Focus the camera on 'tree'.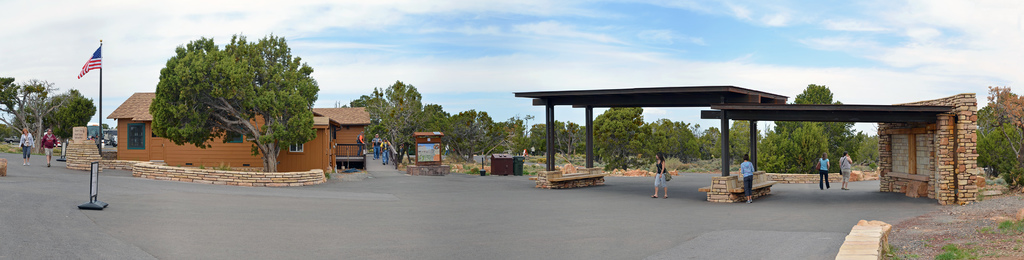
Focus region: <bbox>764, 81, 865, 178</bbox>.
